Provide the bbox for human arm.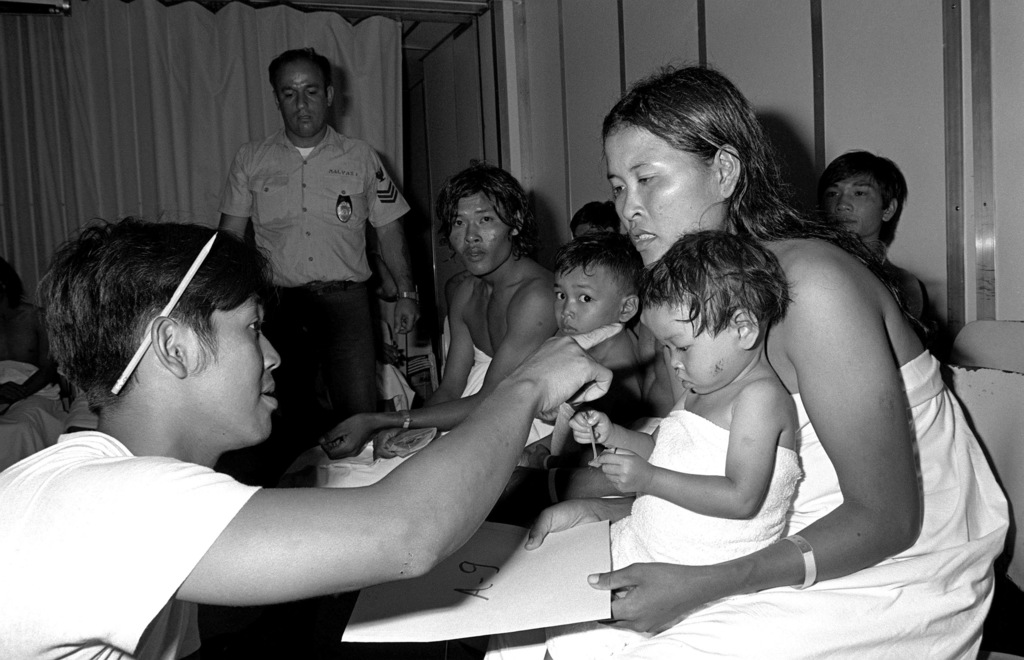
317,277,558,462.
